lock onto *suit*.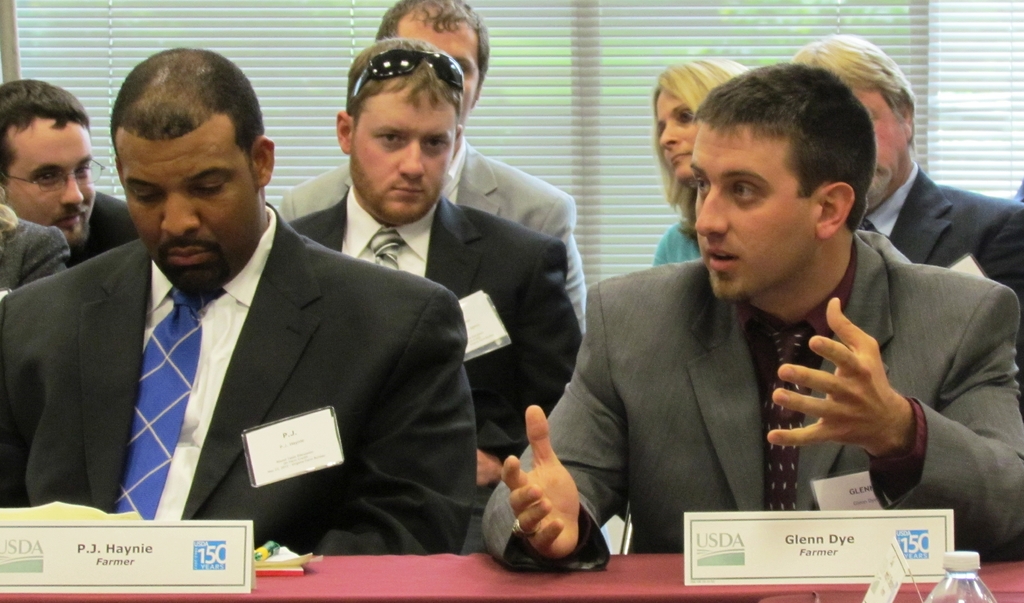
Locked: bbox(69, 193, 141, 268).
